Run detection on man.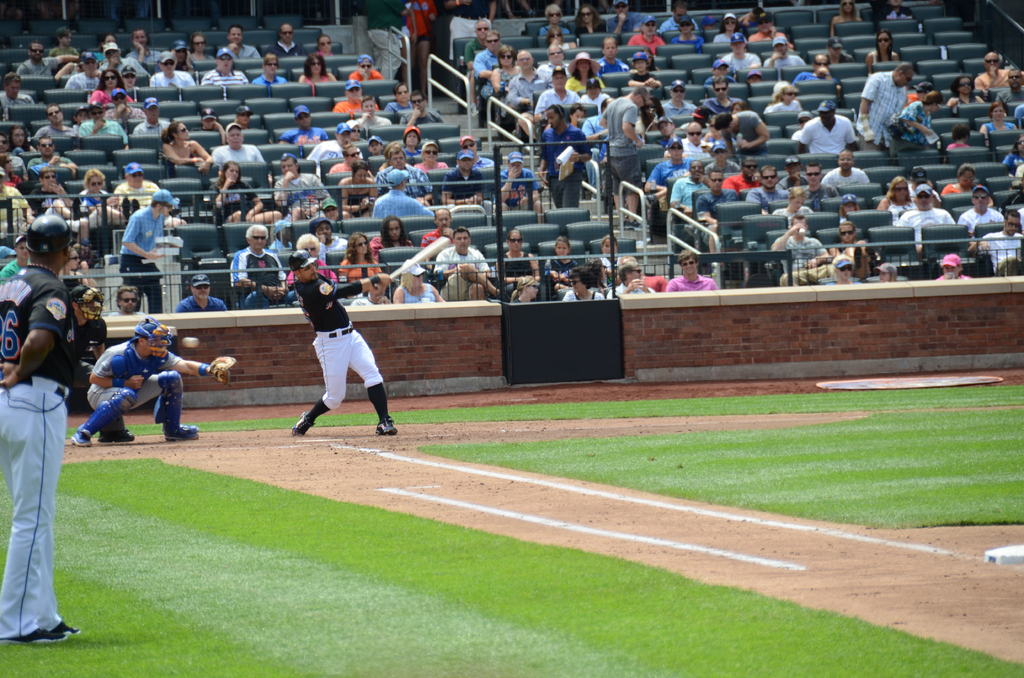
Result: left=120, top=188, right=178, bottom=315.
